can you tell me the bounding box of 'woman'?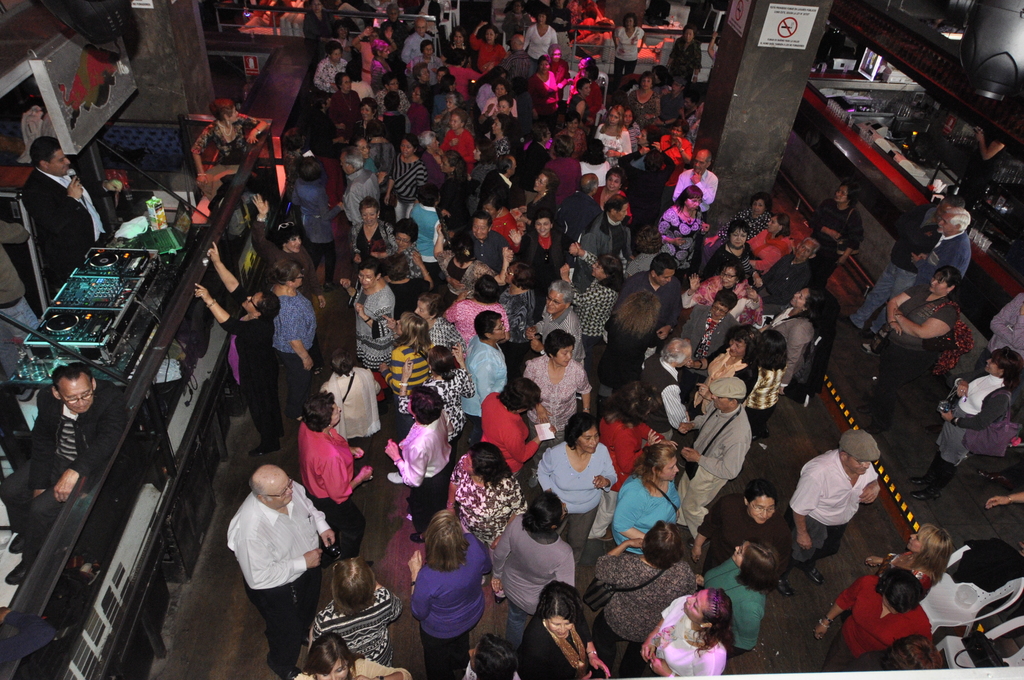
745, 213, 801, 277.
